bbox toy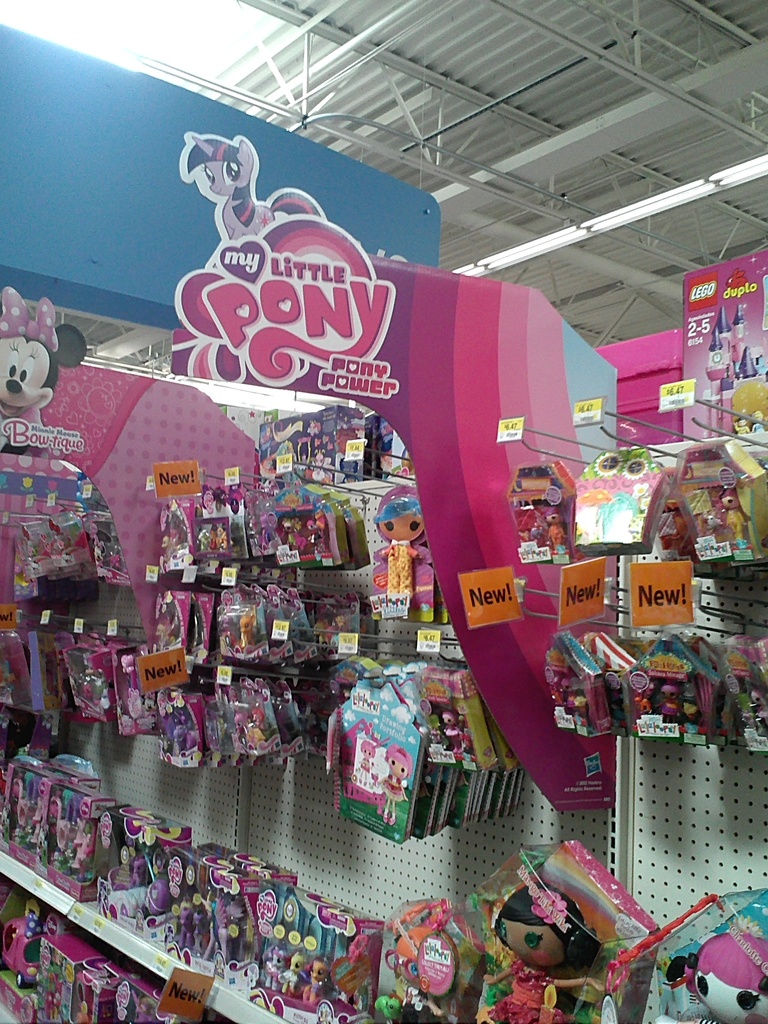
(x1=177, y1=896, x2=196, y2=954)
